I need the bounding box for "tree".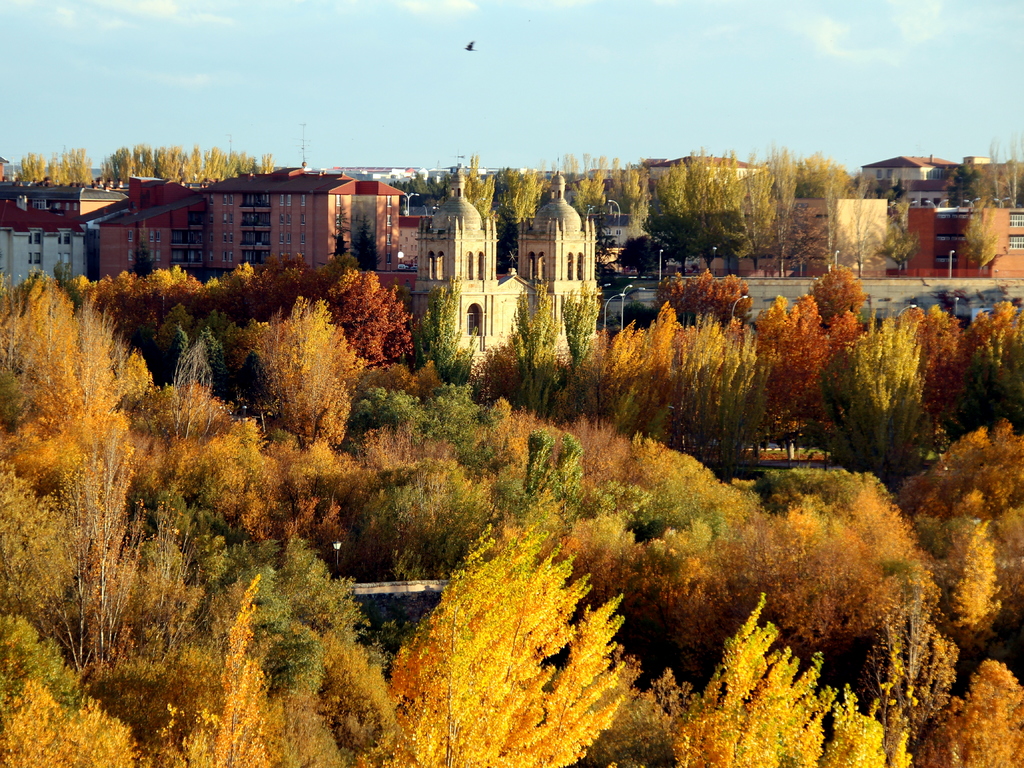
Here it is: bbox(880, 225, 924, 268).
